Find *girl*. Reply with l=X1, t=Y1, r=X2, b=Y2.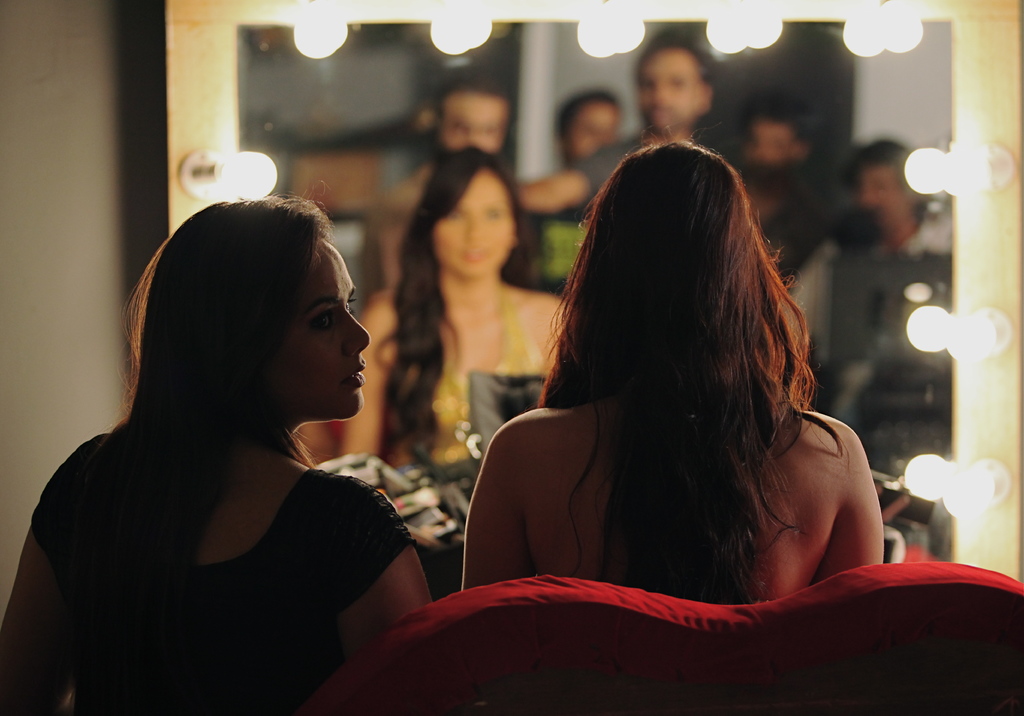
l=343, t=144, r=576, b=471.
